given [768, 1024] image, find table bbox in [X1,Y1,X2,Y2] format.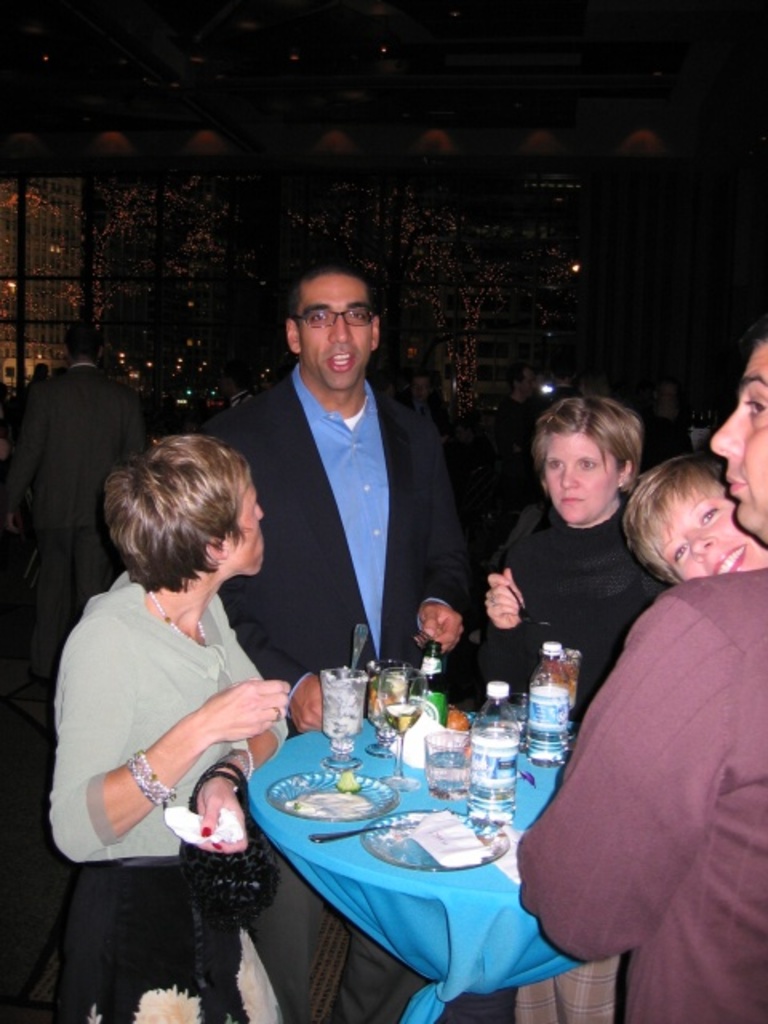
[237,699,595,1023].
